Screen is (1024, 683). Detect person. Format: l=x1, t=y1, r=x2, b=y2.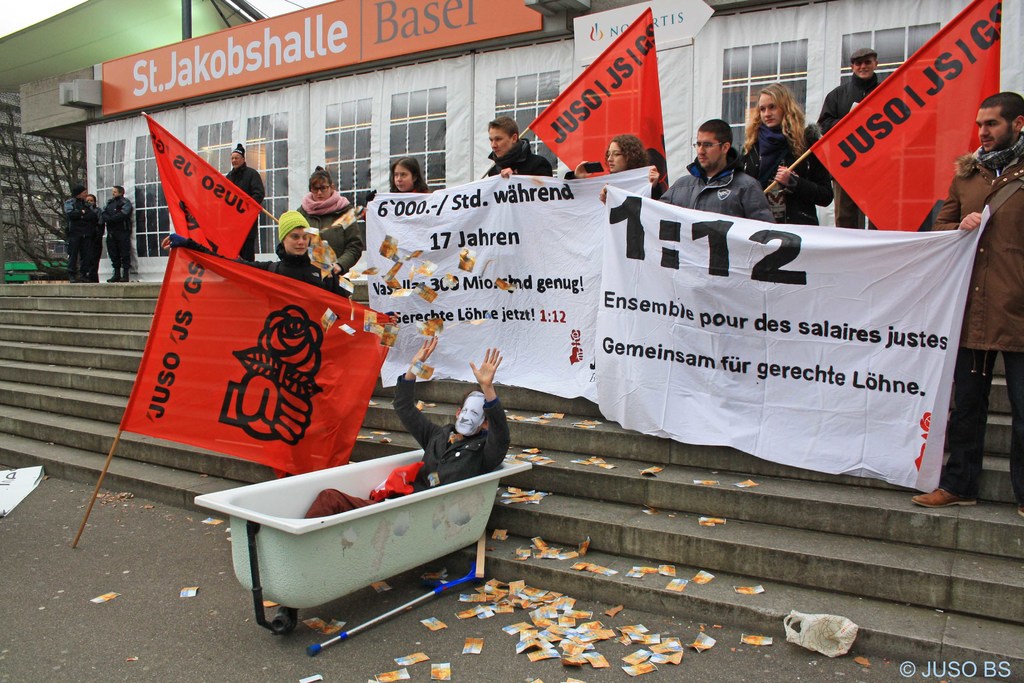
l=734, t=90, r=830, b=219.
